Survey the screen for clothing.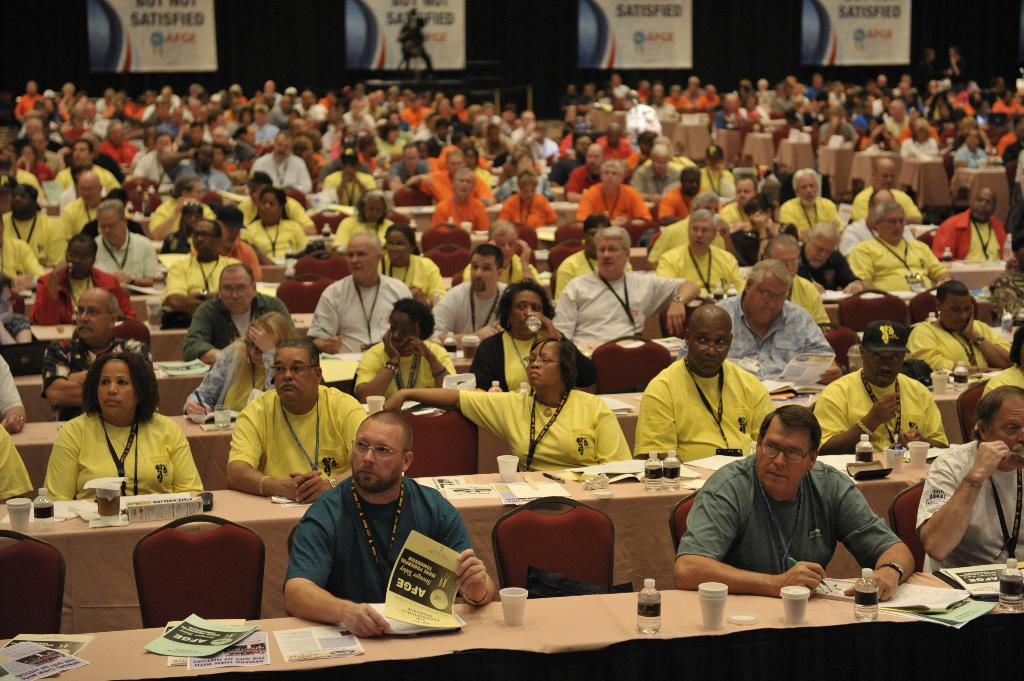
Survey found: [626,150,643,170].
